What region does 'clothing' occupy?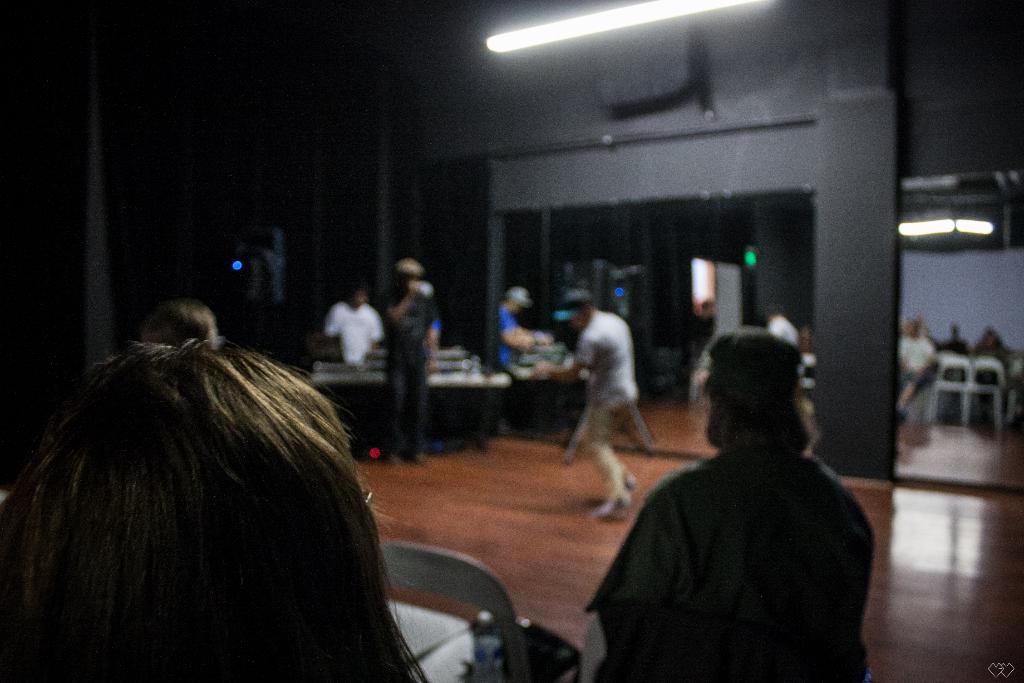
bbox=[899, 335, 940, 395].
